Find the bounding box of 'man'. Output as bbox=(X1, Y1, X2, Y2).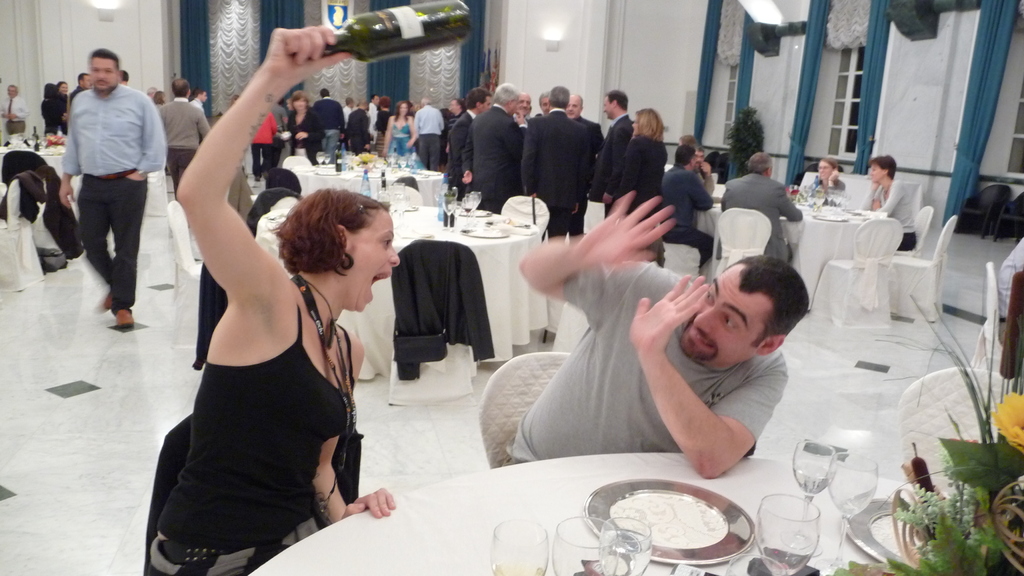
bbox=(717, 155, 803, 256).
